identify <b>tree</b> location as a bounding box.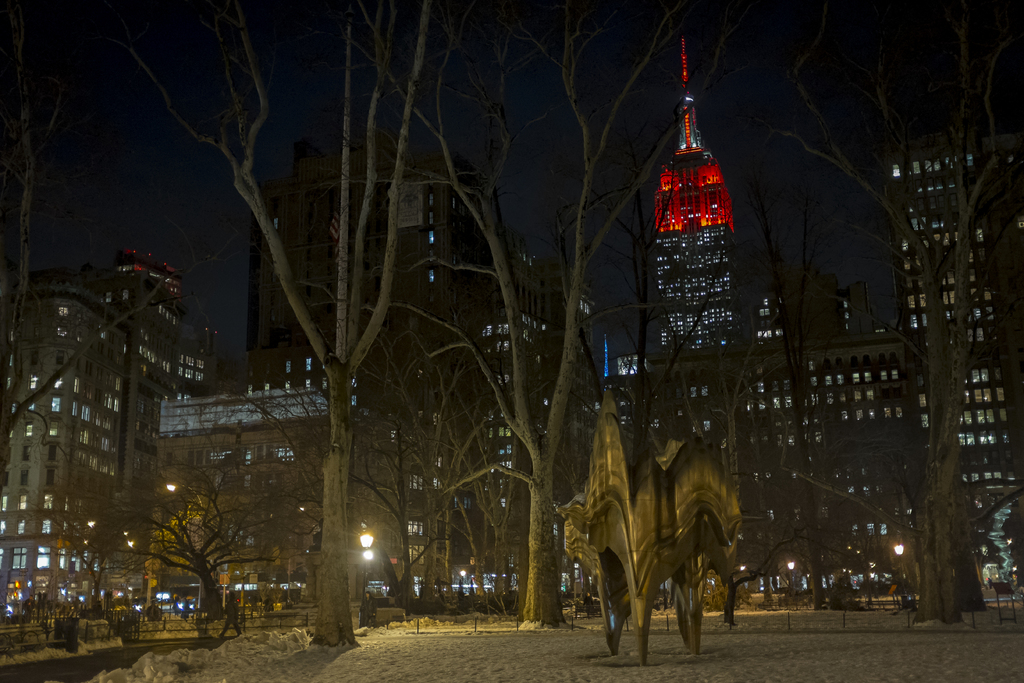
122, 457, 250, 630.
